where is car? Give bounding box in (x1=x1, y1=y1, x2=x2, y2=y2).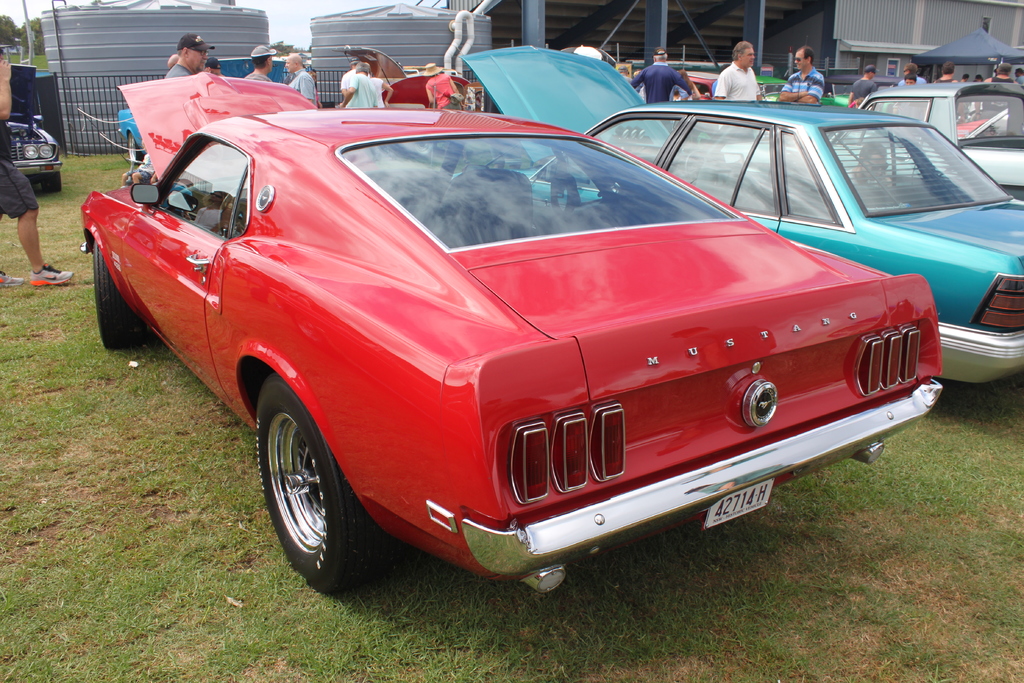
(x1=115, y1=105, x2=147, y2=172).
